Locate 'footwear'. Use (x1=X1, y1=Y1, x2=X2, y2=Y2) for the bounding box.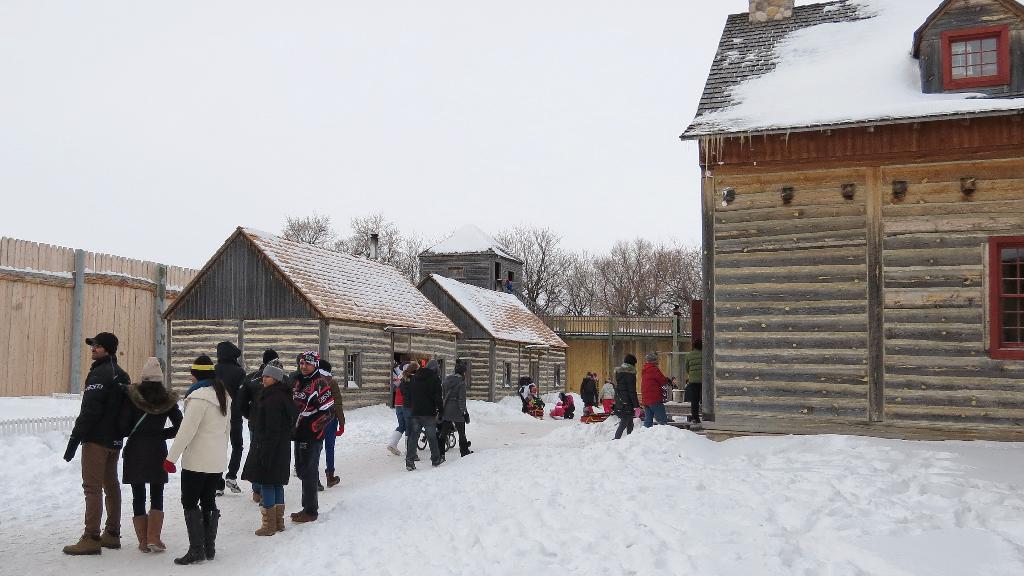
(x1=429, y1=456, x2=445, y2=466).
